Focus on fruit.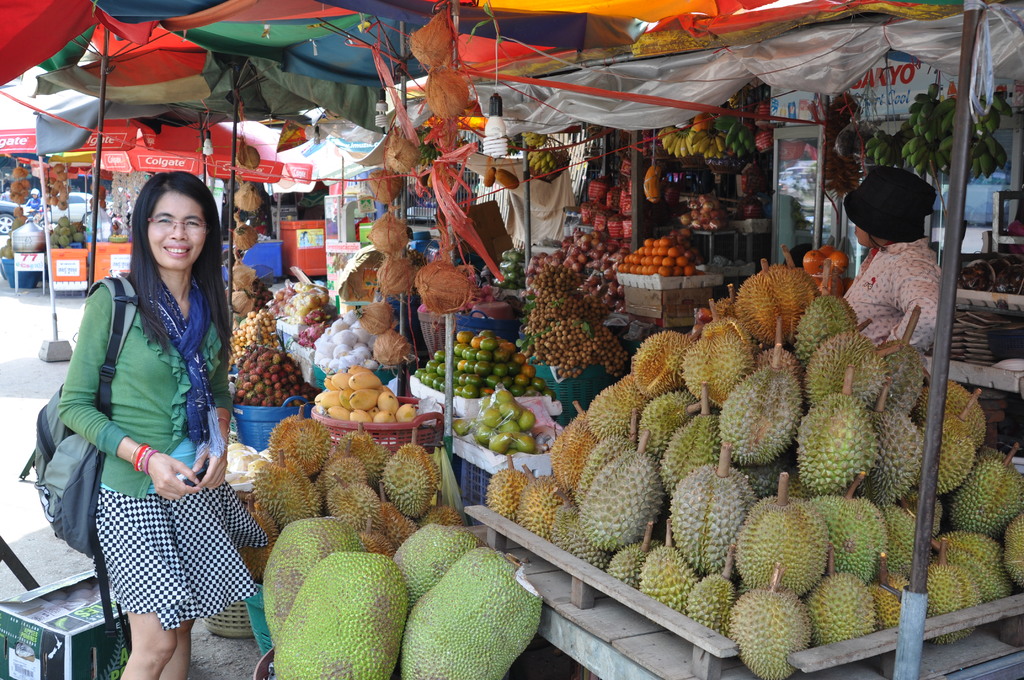
Focused at locate(488, 430, 514, 451).
